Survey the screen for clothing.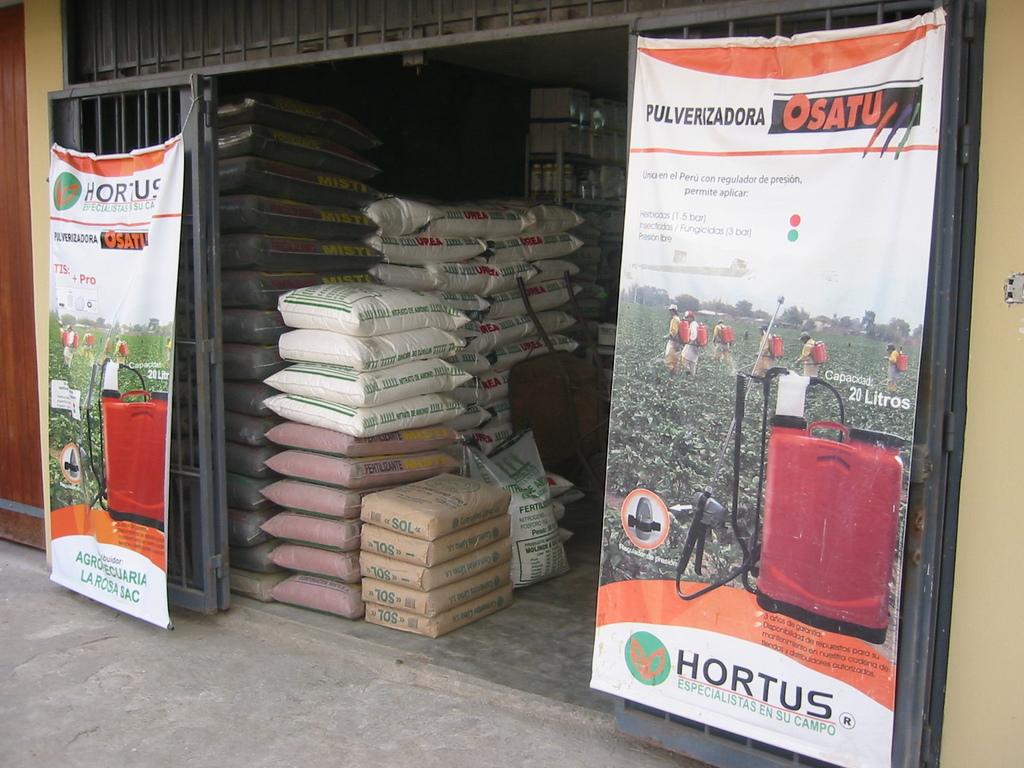
Survey found: left=883, top=352, right=897, bottom=396.
